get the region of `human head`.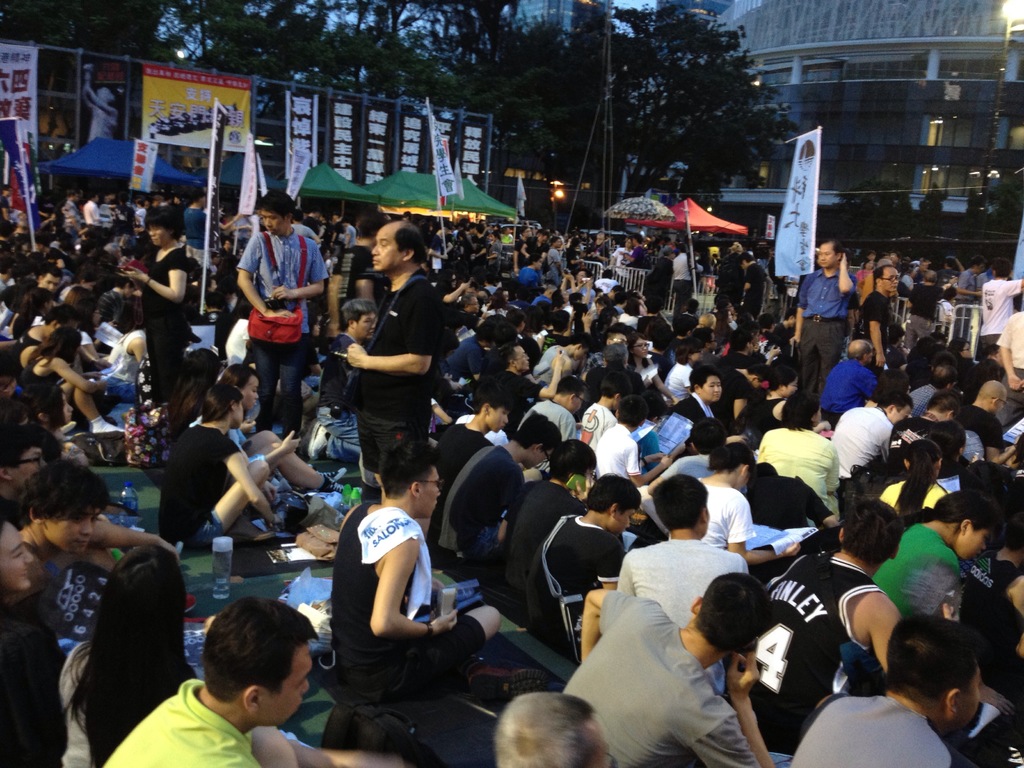
rect(785, 388, 822, 428).
